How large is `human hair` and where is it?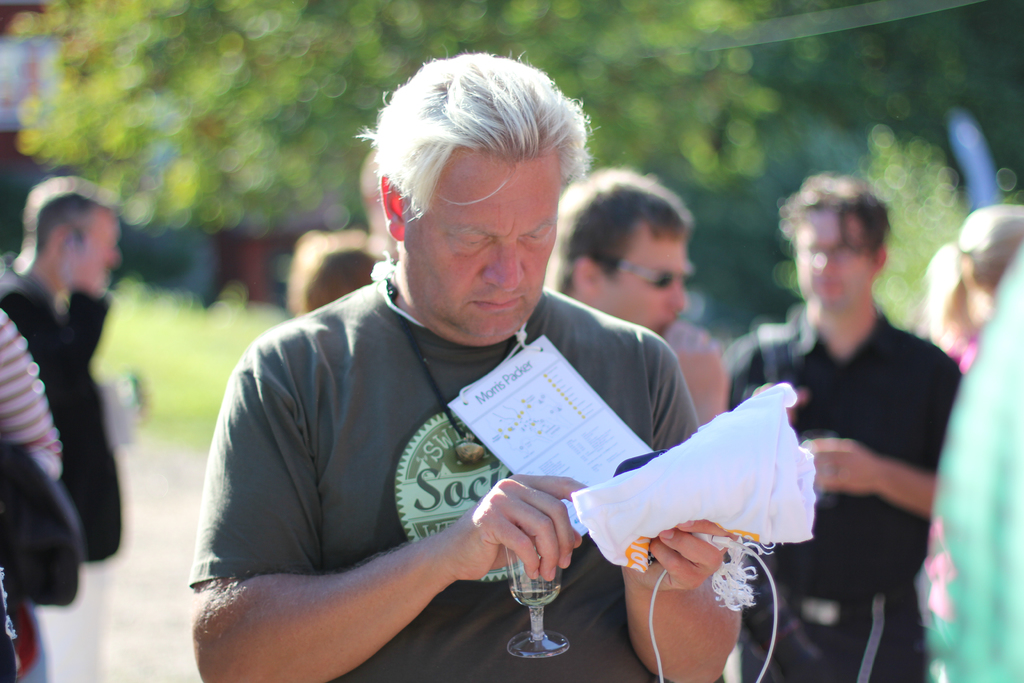
Bounding box: {"left": 298, "top": 232, "right": 380, "bottom": 311}.
